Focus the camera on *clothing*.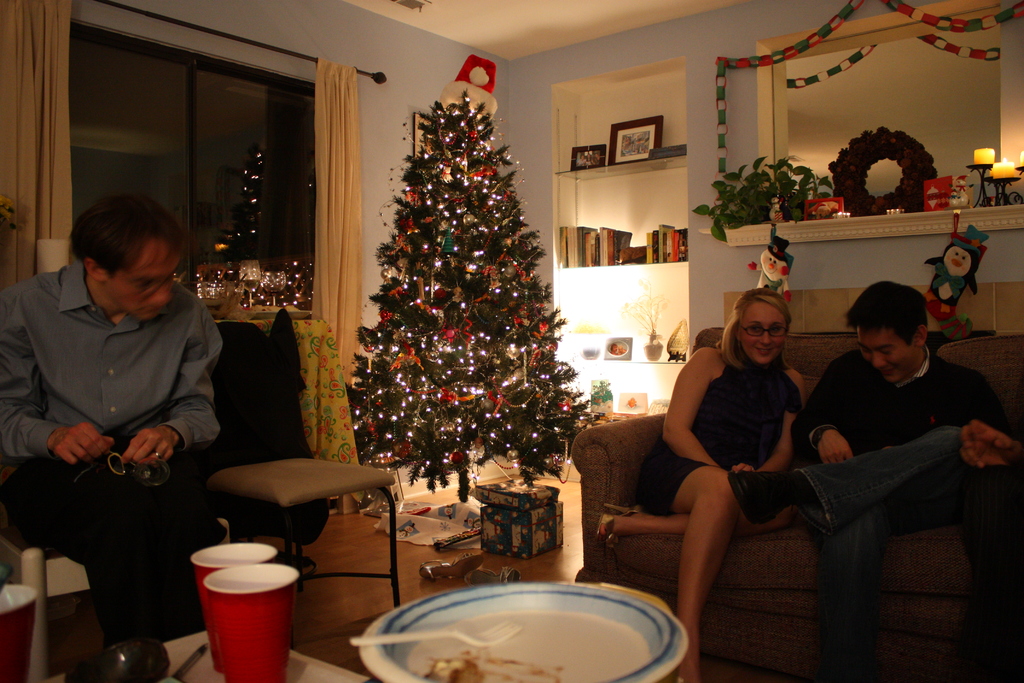
Focus region: {"x1": 790, "y1": 349, "x2": 1018, "y2": 680}.
